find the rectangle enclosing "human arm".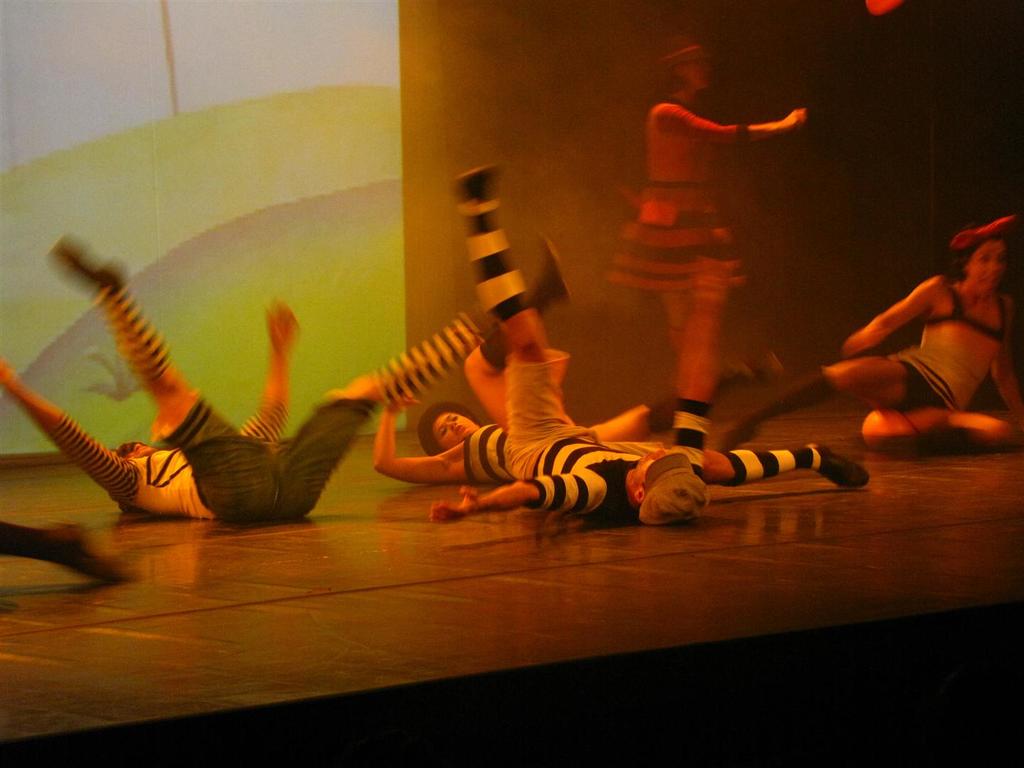
<region>833, 270, 937, 357</region>.
